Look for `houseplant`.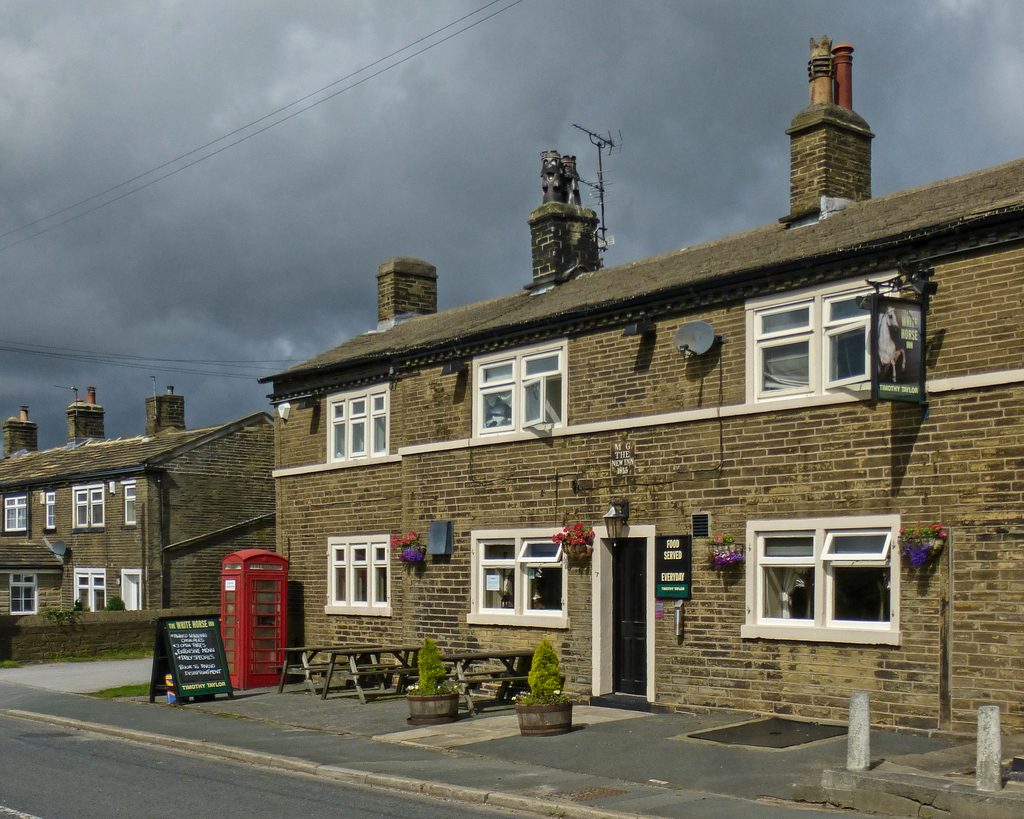
Found: <region>401, 639, 473, 724</region>.
